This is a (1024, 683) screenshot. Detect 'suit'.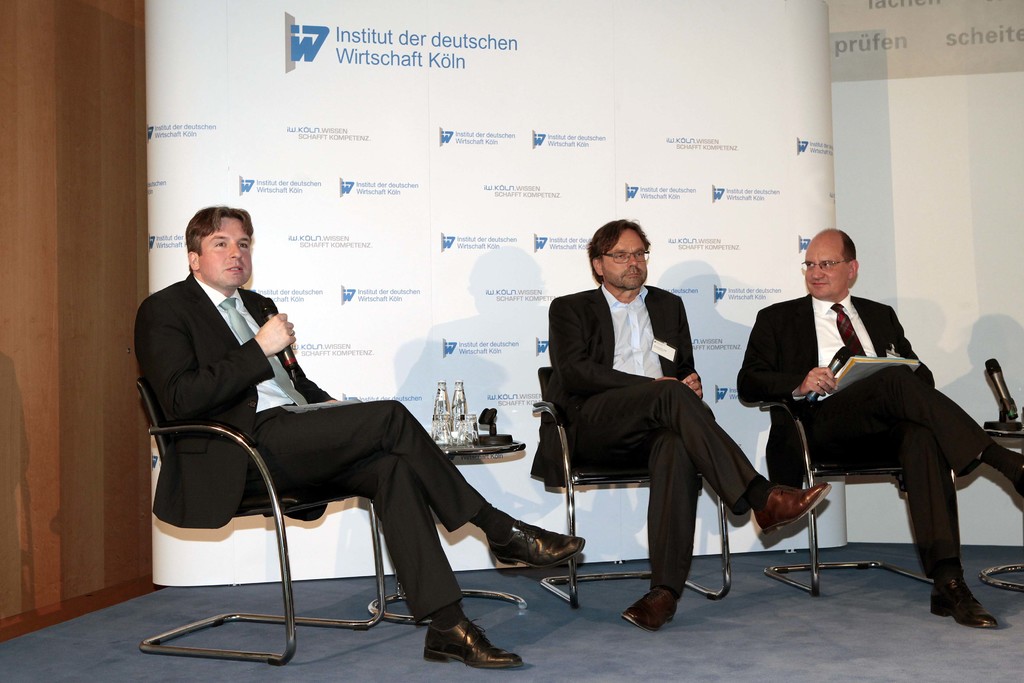
region(130, 266, 484, 625).
